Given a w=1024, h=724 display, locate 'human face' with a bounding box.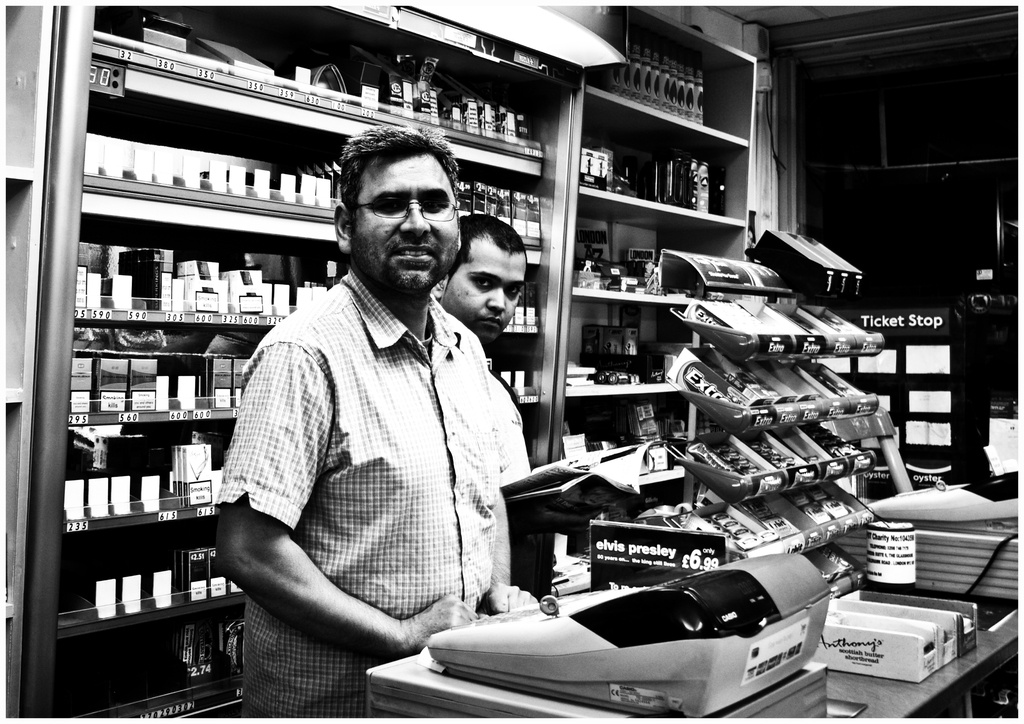
Located: BBox(443, 233, 529, 339).
